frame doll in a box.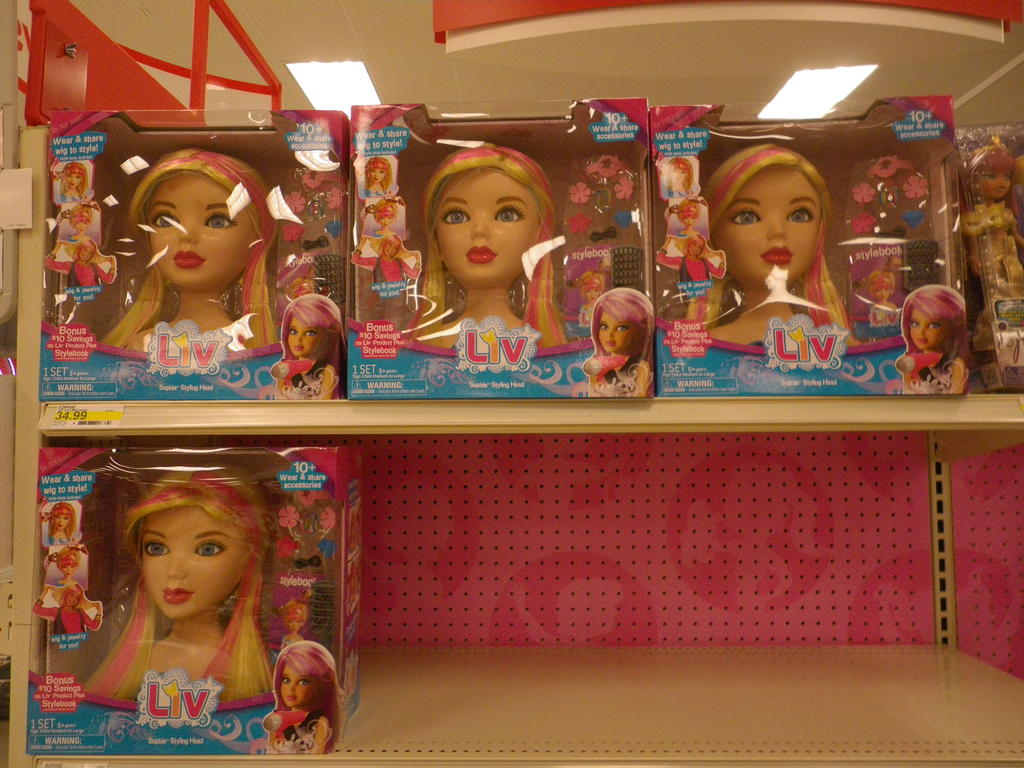
97:152:288:368.
